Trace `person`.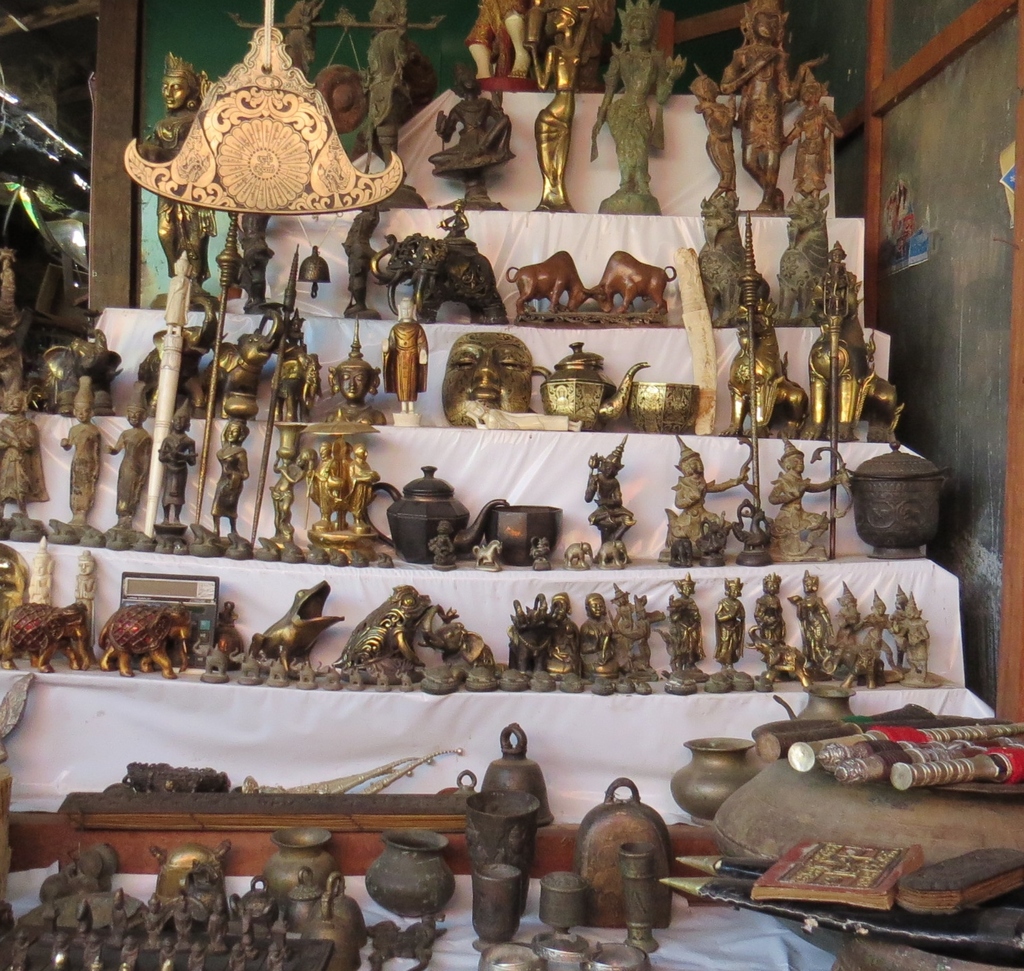
Traced to rect(754, 569, 783, 643).
